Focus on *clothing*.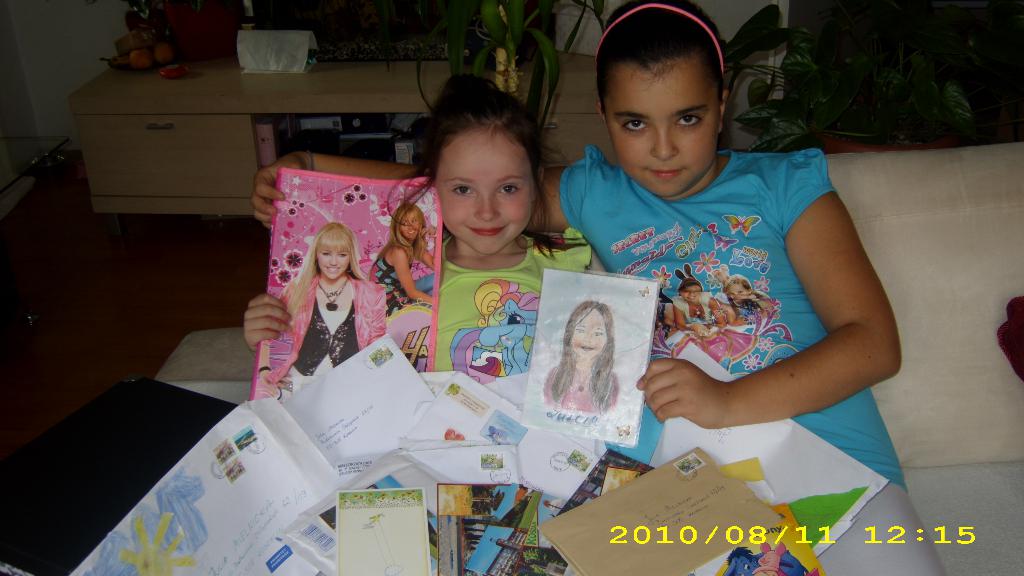
Focused at Rect(428, 230, 586, 384).
